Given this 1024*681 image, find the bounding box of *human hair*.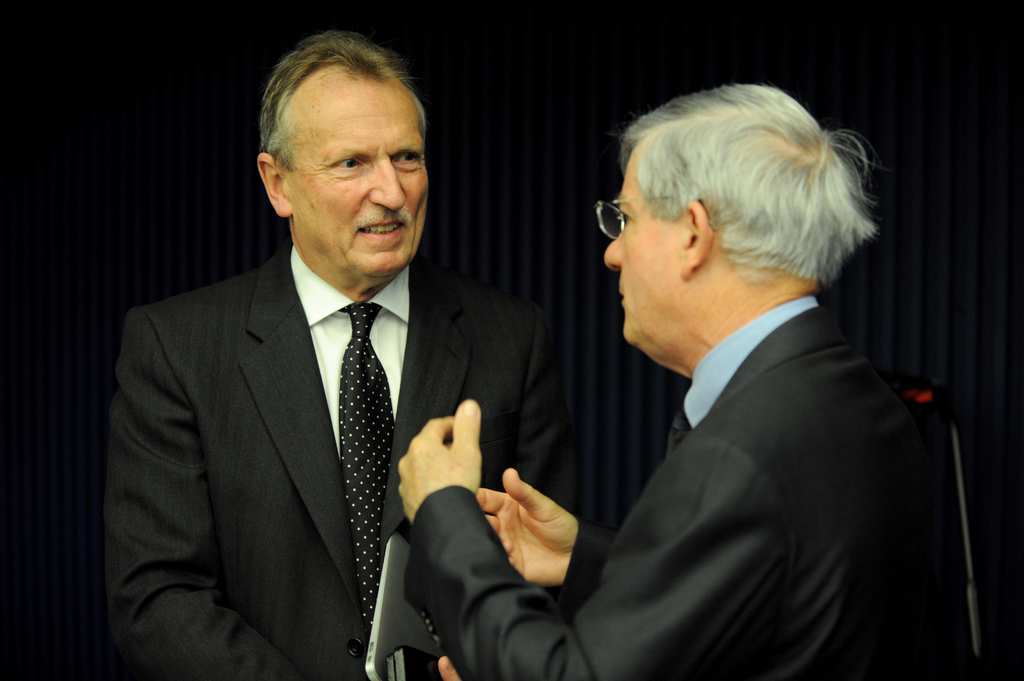
616/88/865/323.
